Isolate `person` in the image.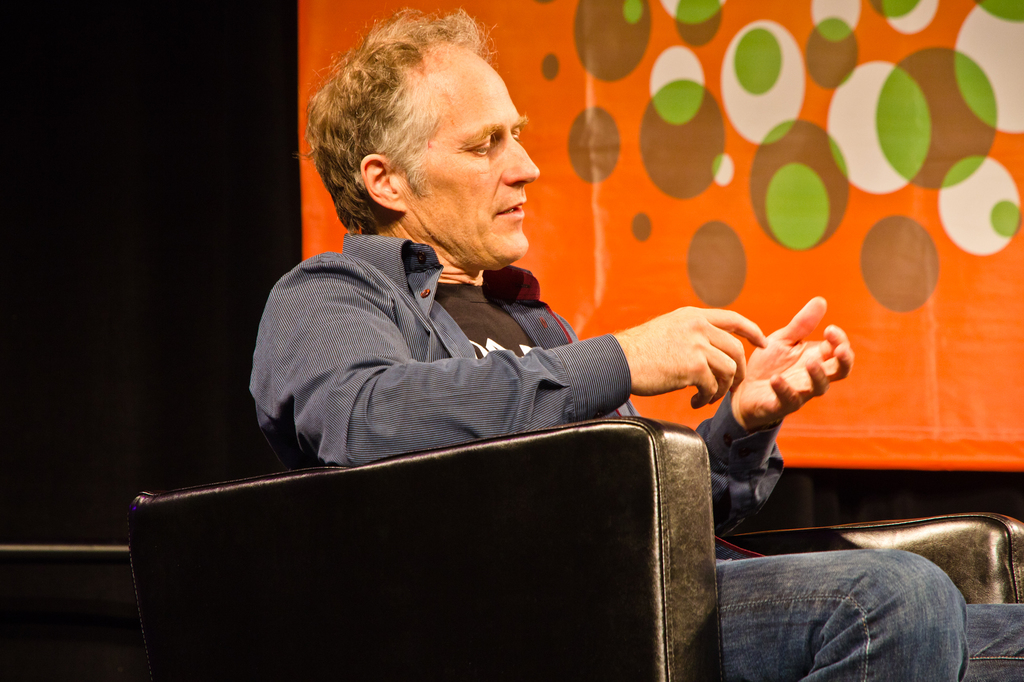
Isolated region: x1=246 y1=1 x2=1023 y2=681.
